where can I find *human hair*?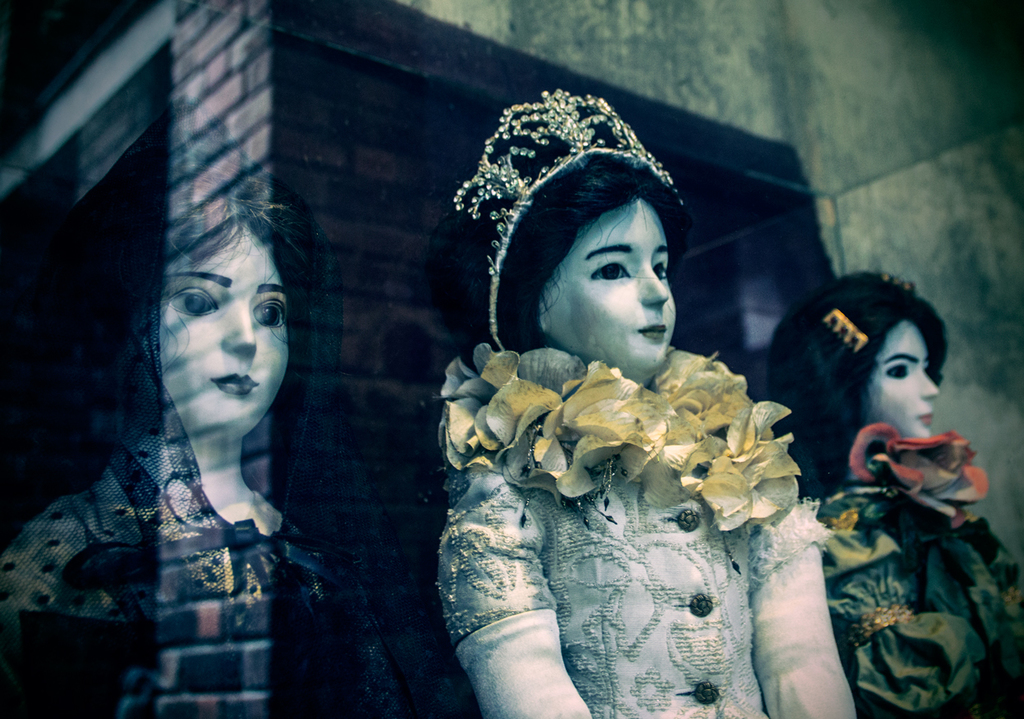
You can find it at 783 281 967 476.
